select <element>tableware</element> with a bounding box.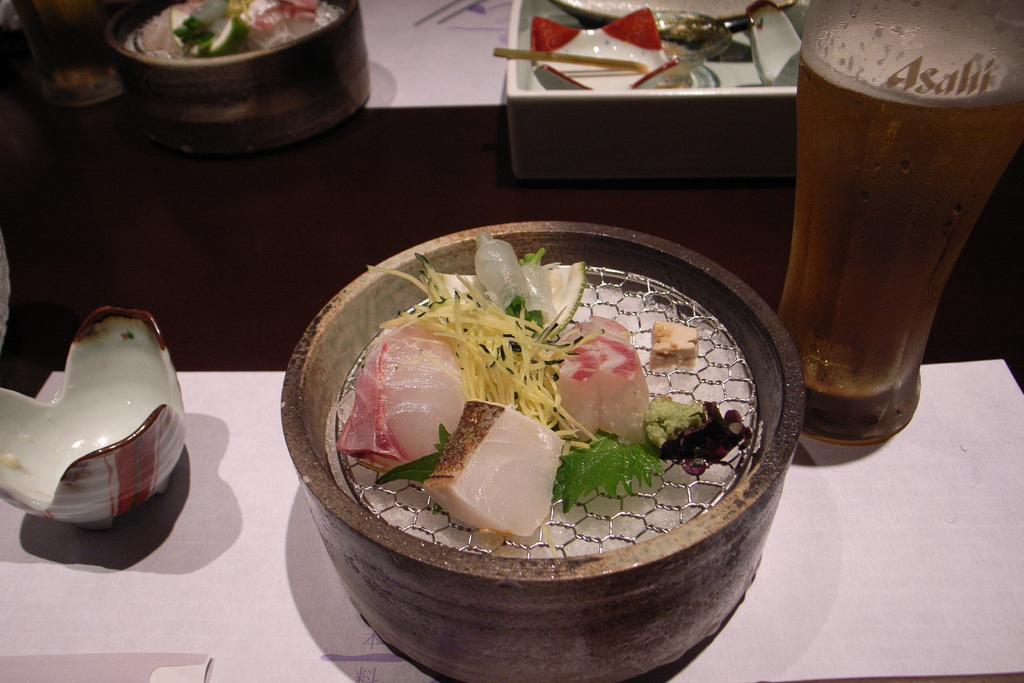
crop(532, 4, 689, 98).
